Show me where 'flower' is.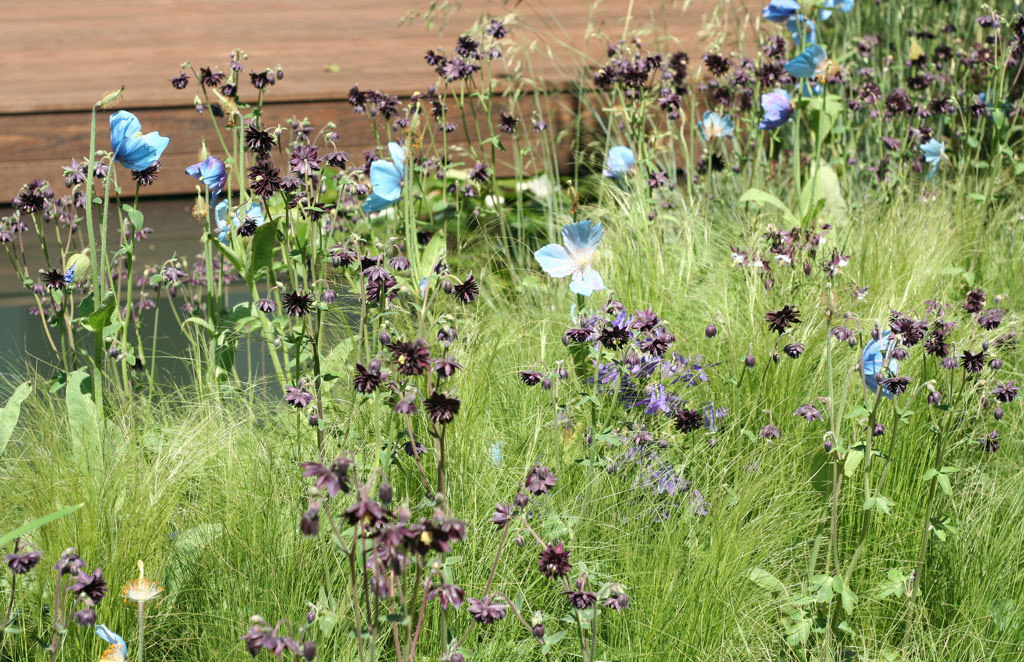
'flower' is at detection(918, 139, 945, 170).
